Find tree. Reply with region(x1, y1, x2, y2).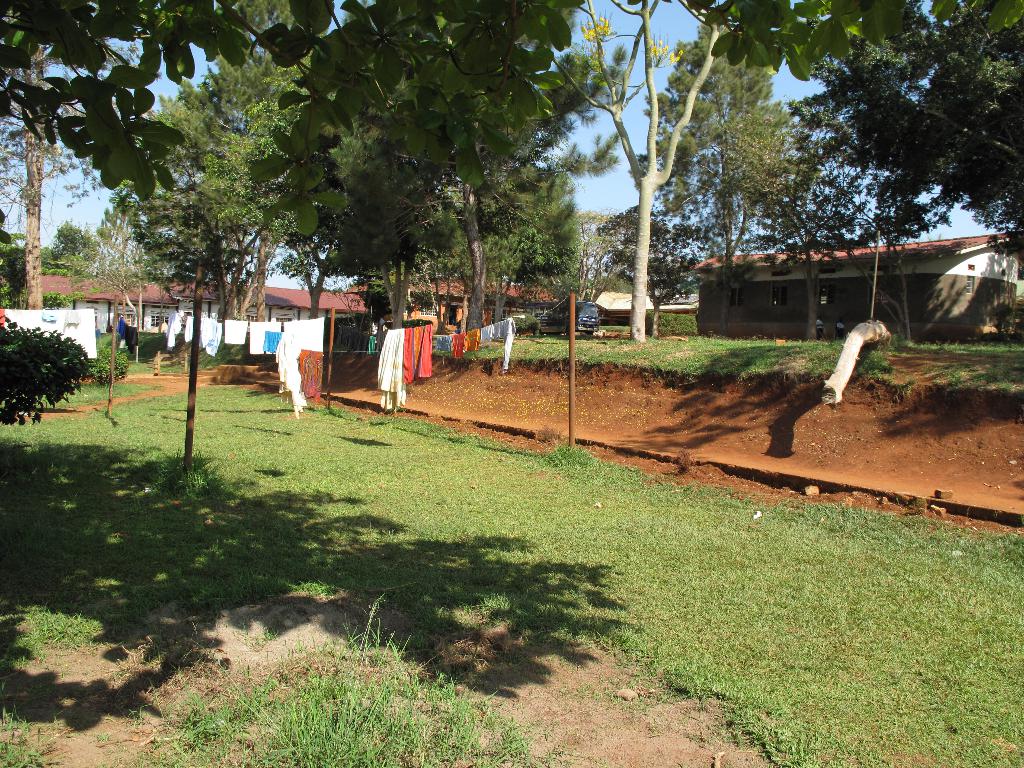
region(548, 0, 773, 339).
